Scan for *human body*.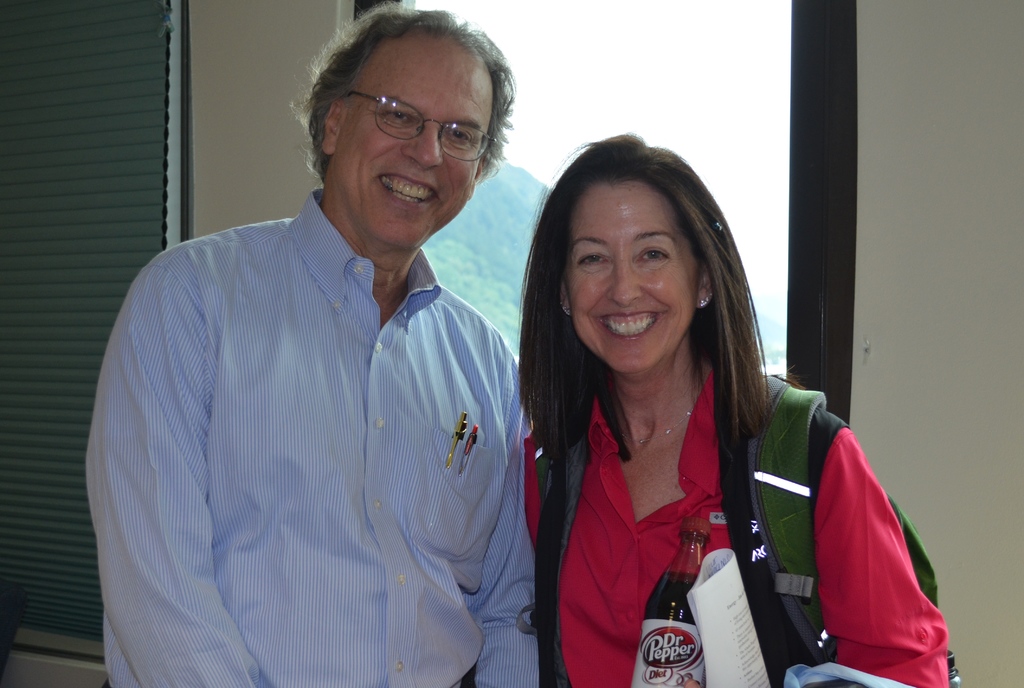
Scan result: (x1=84, y1=196, x2=545, y2=687).
